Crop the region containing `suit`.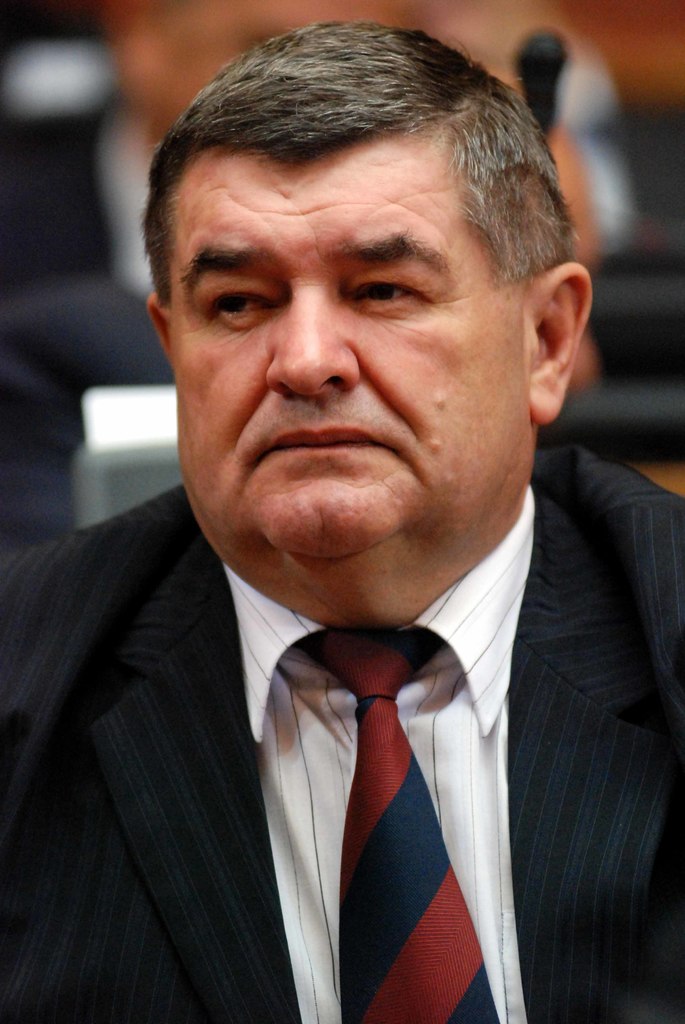
Crop region: [left=35, top=223, right=642, bottom=1023].
